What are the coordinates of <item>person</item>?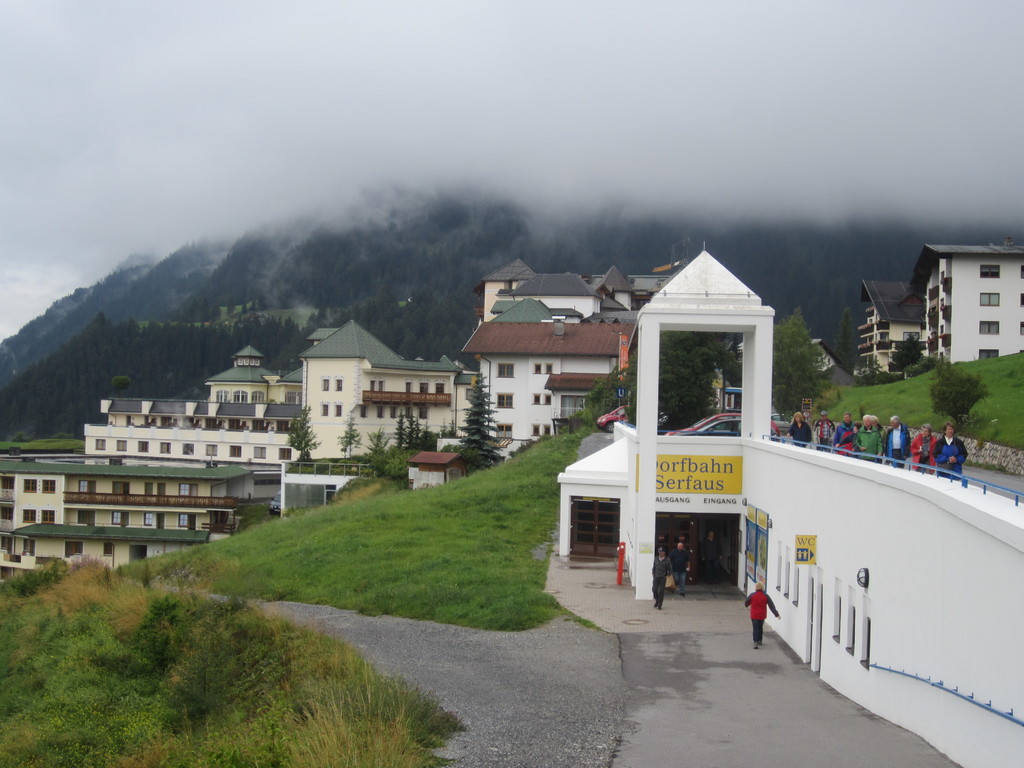
Rect(745, 583, 782, 650).
